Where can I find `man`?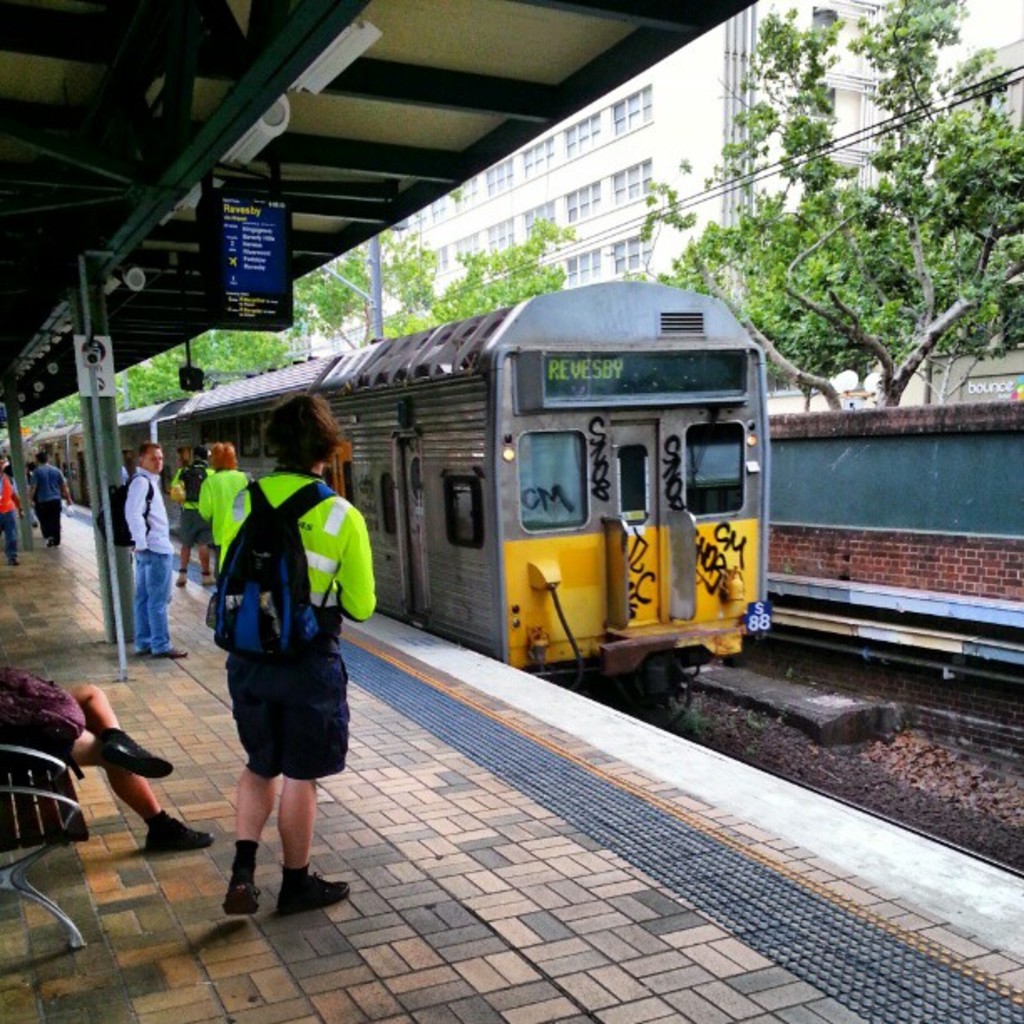
You can find it at 0, 661, 218, 850.
